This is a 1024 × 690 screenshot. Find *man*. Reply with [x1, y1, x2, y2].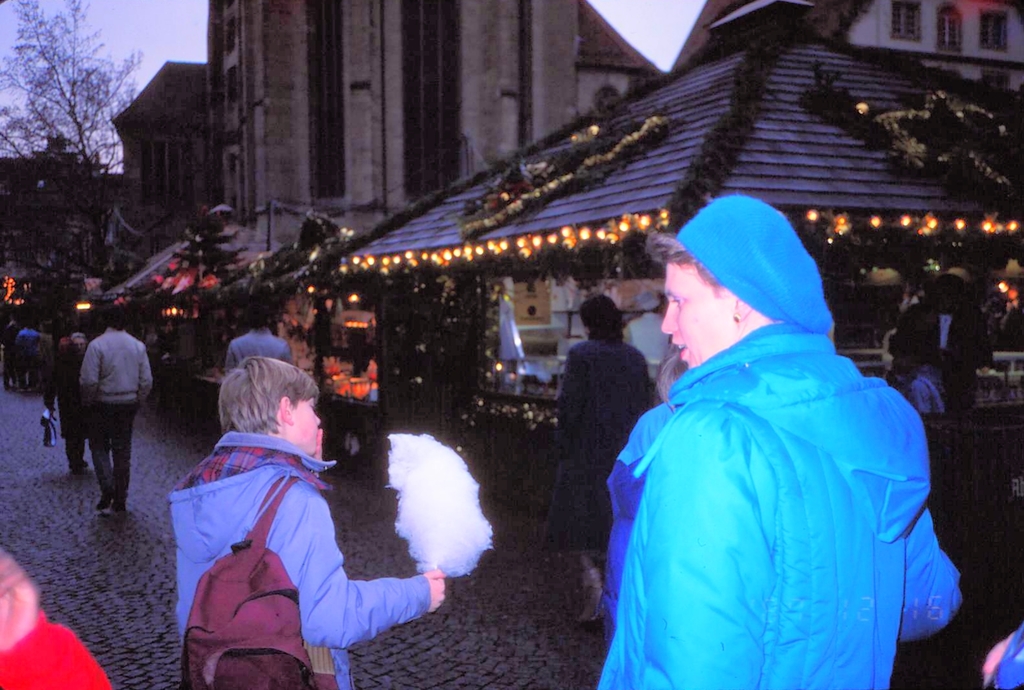
[621, 289, 668, 384].
